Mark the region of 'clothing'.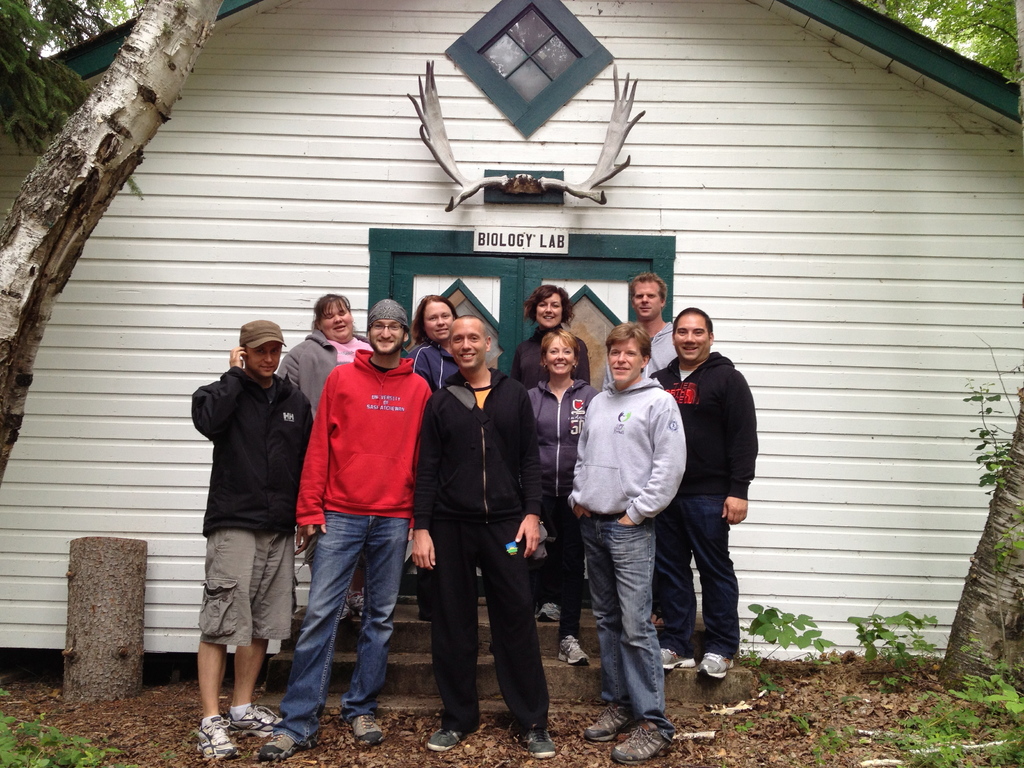
Region: [x1=527, y1=378, x2=599, y2=639].
